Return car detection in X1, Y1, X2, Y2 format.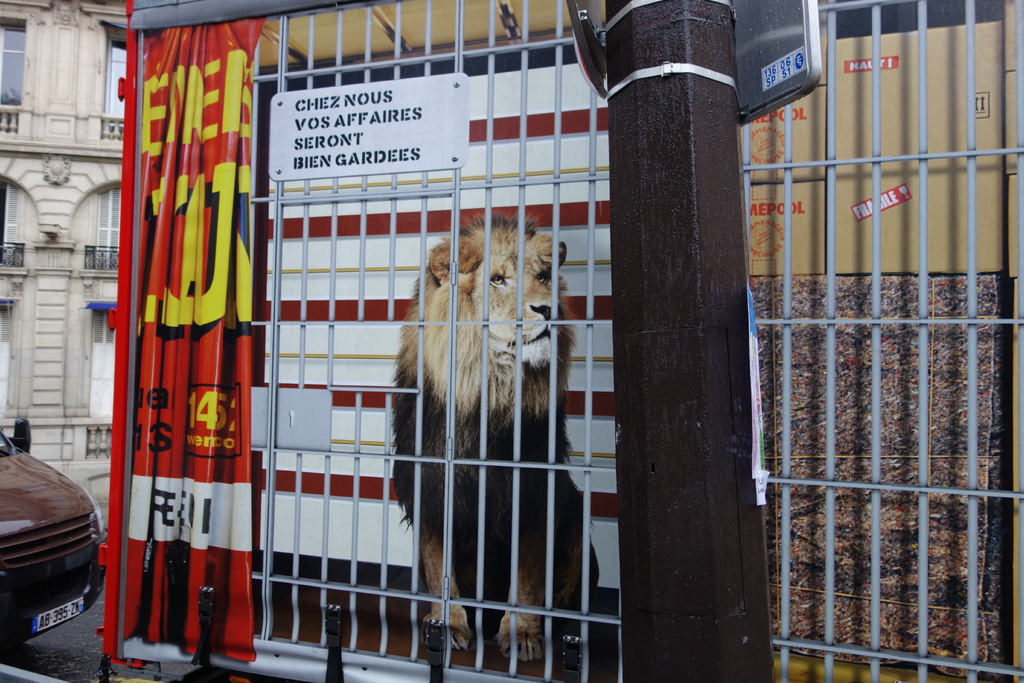
4, 430, 102, 648.
